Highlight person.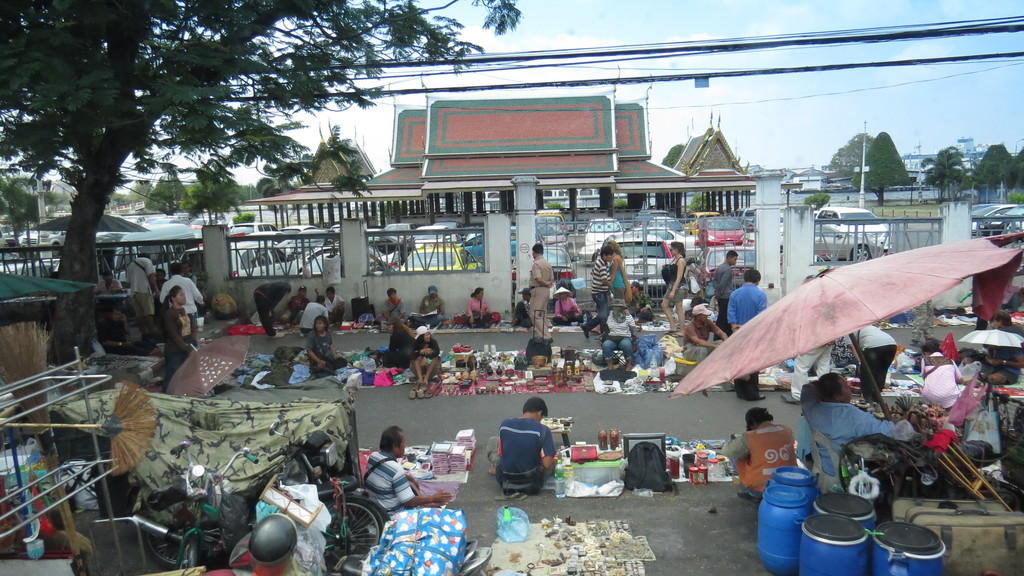
Highlighted region: l=509, t=287, r=531, b=326.
